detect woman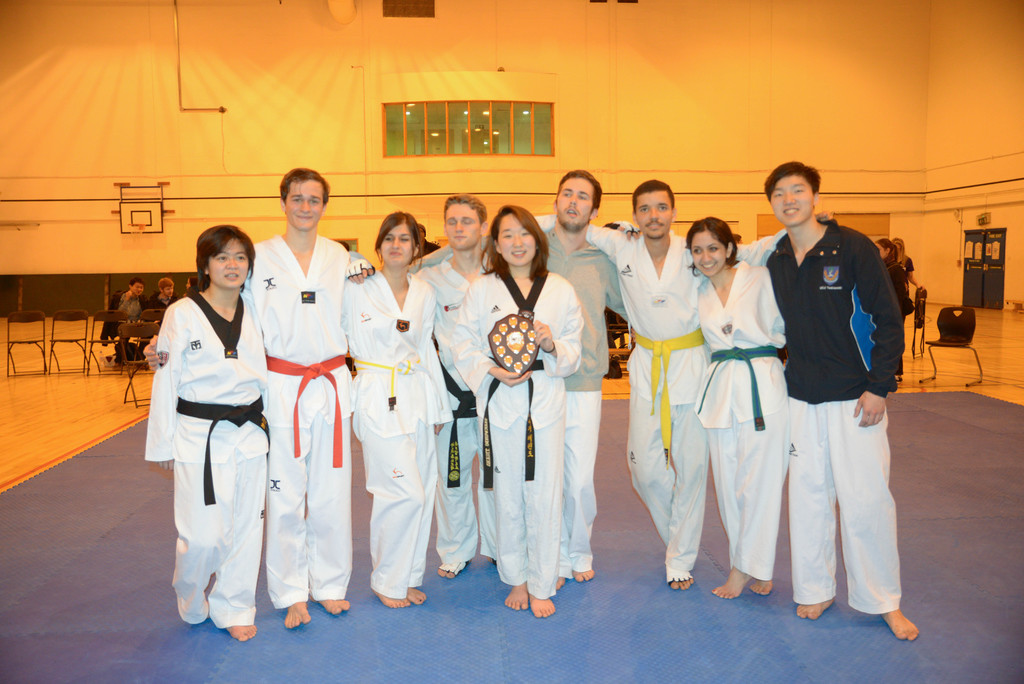
147:221:259:634
